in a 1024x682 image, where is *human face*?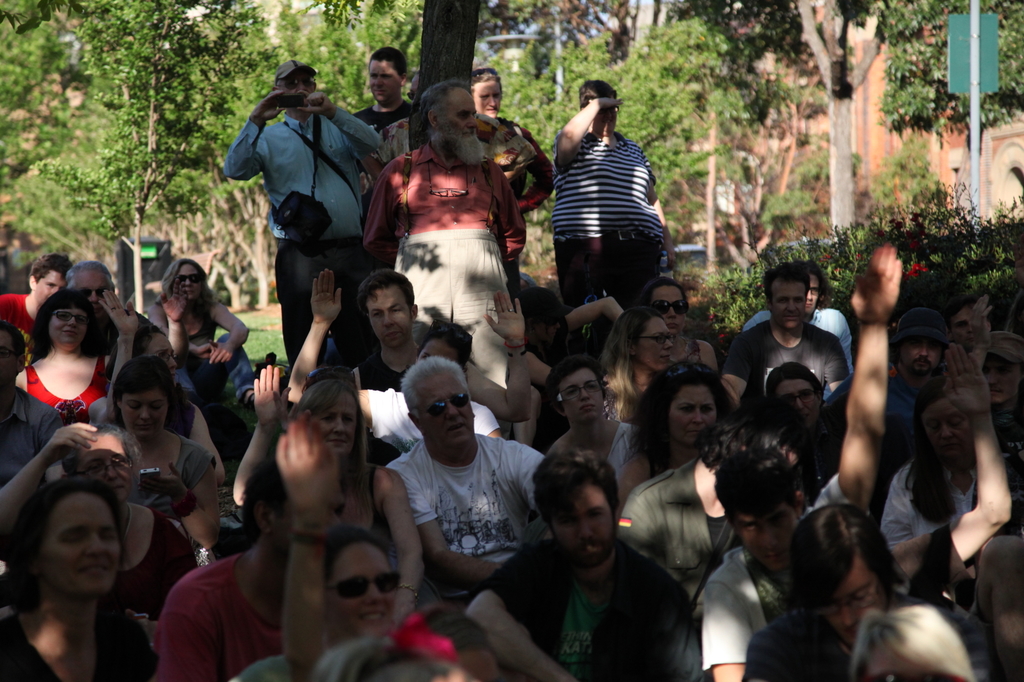
rect(474, 77, 498, 111).
